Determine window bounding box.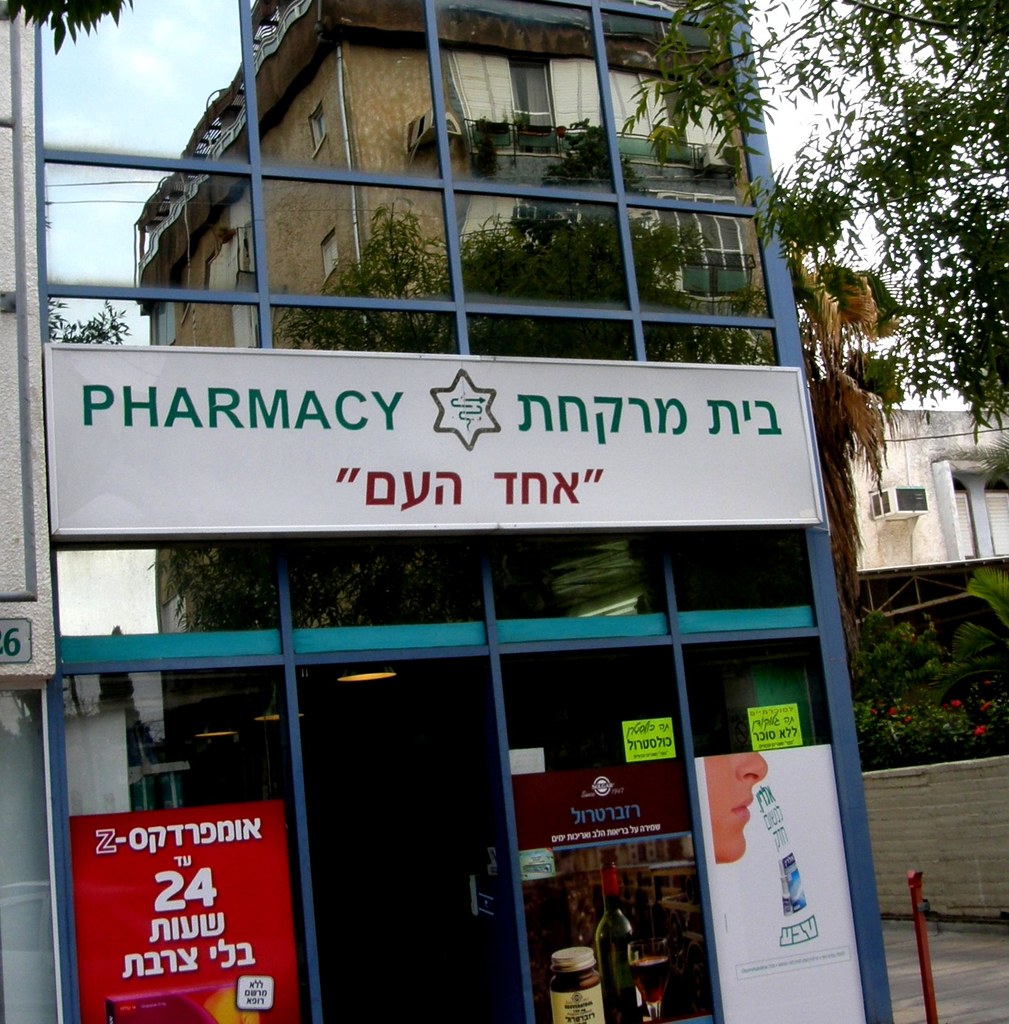
Determined: [515,196,584,245].
